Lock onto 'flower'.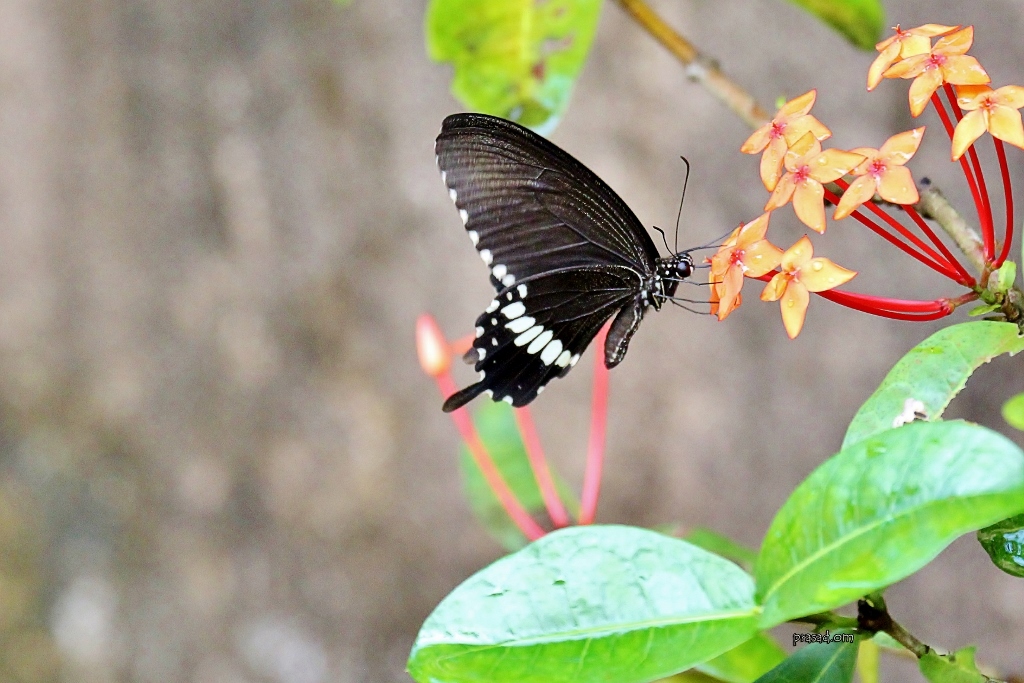
Locked: bbox(760, 232, 853, 340).
